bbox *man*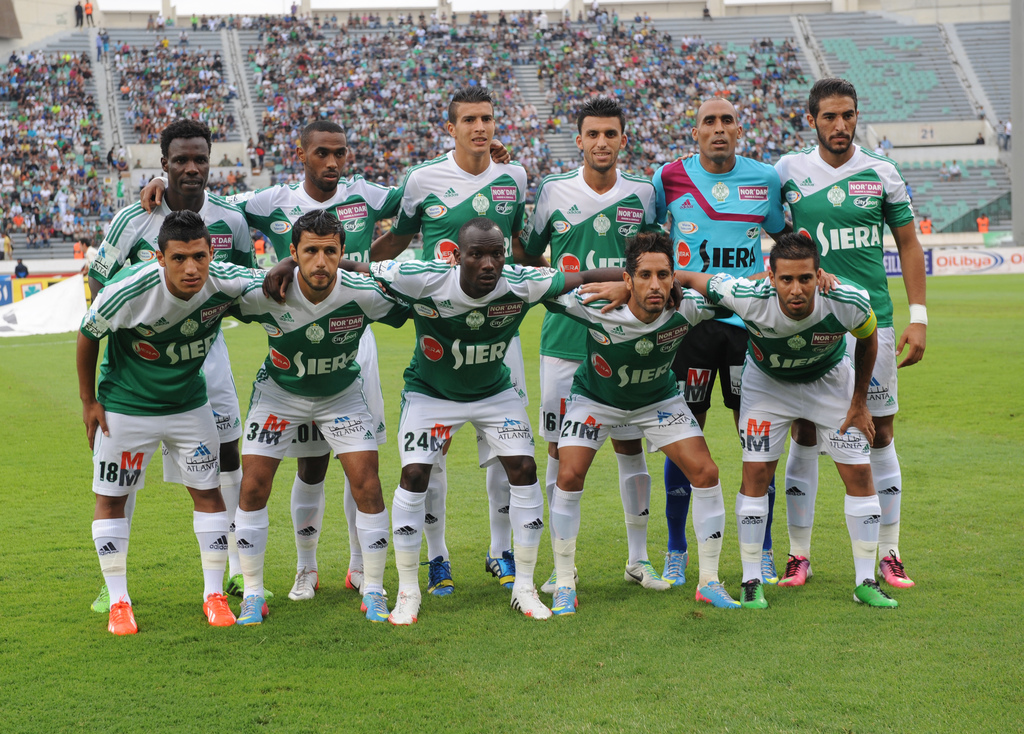
detection(579, 235, 897, 608)
